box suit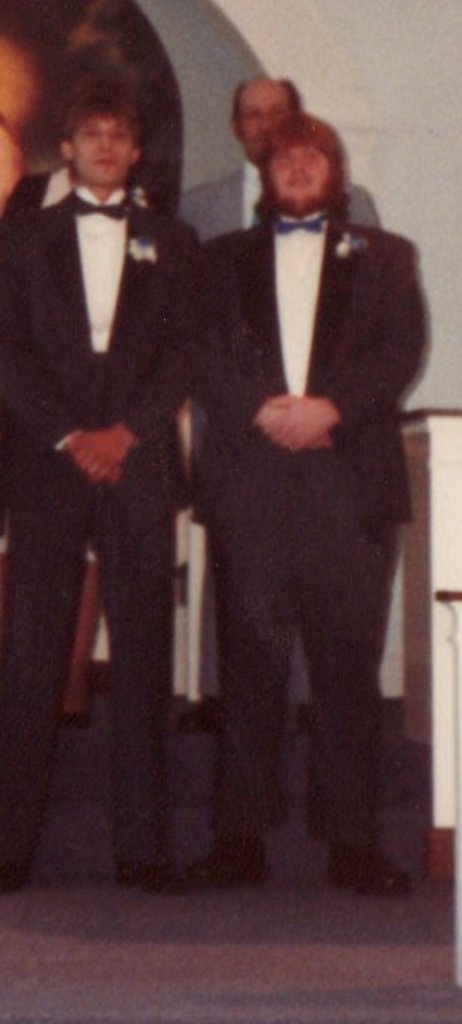
(left=188, top=159, right=385, bottom=800)
